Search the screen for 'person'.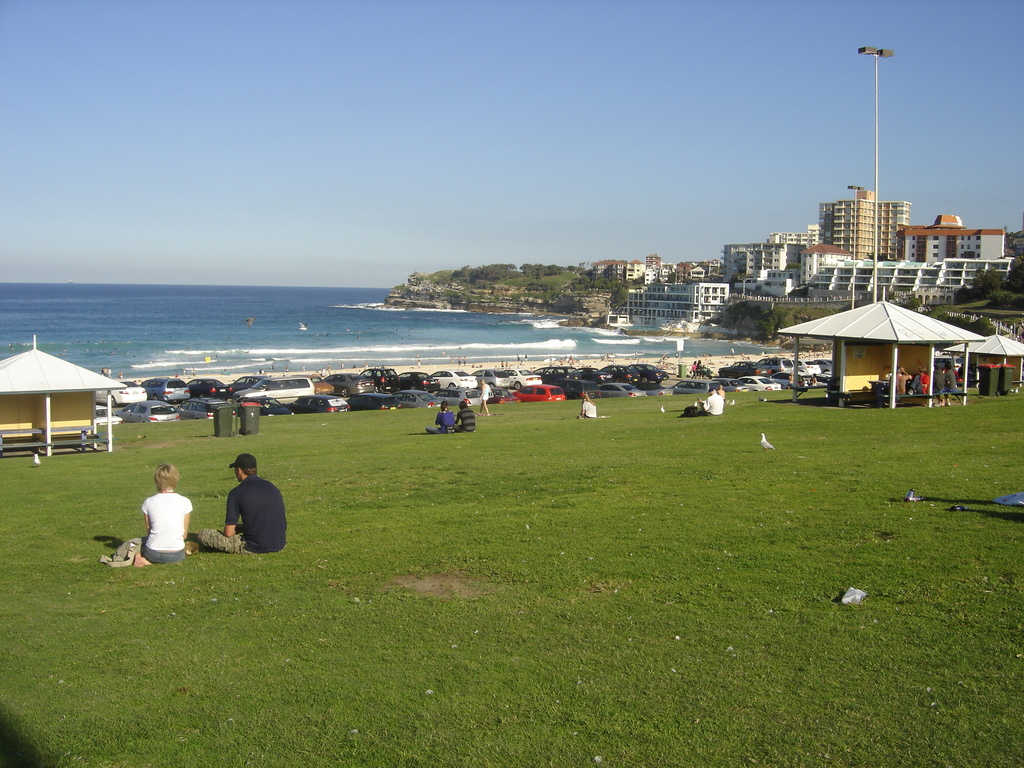
Found at <region>701, 388, 728, 419</region>.
